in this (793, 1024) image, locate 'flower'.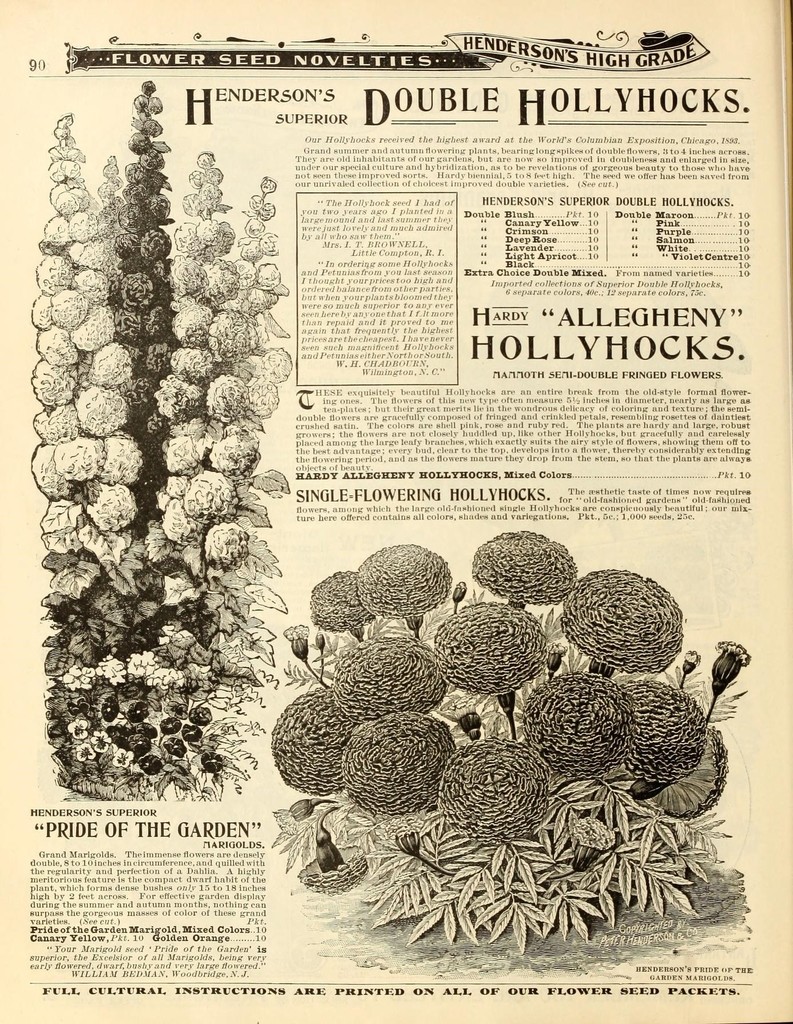
Bounding box: detection(432, 735, 546, 836).
